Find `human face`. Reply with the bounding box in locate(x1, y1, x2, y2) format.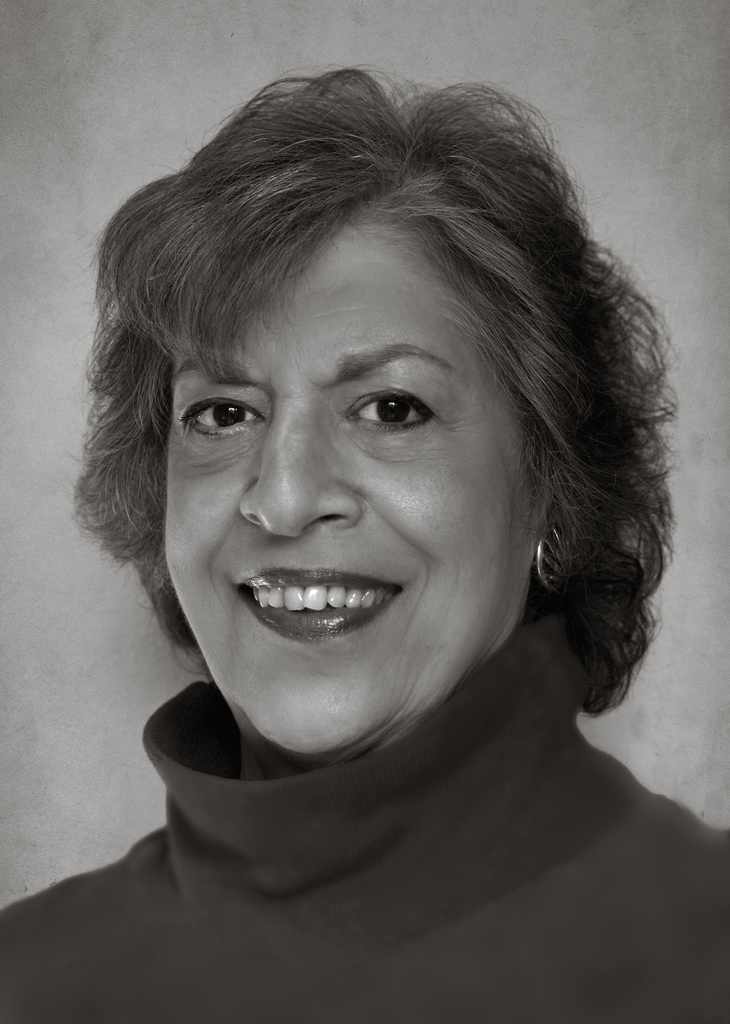
locate(168, 223, 527, 756).
